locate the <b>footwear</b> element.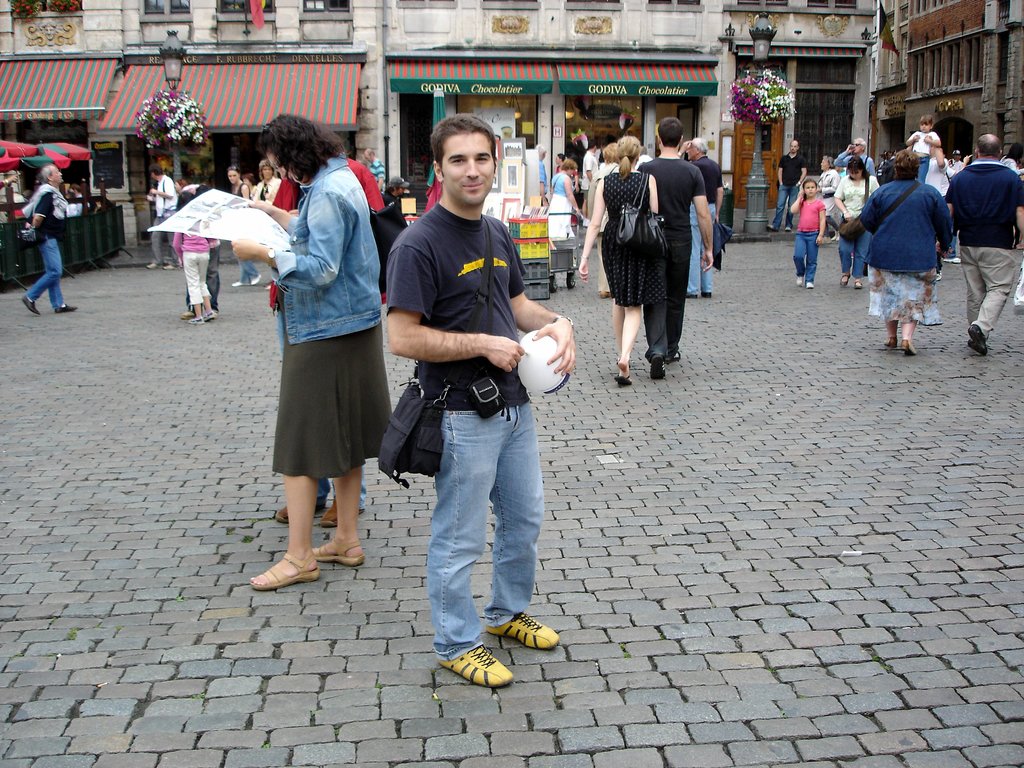
Element bbox: l=252, t=272, r=260, b=283.
